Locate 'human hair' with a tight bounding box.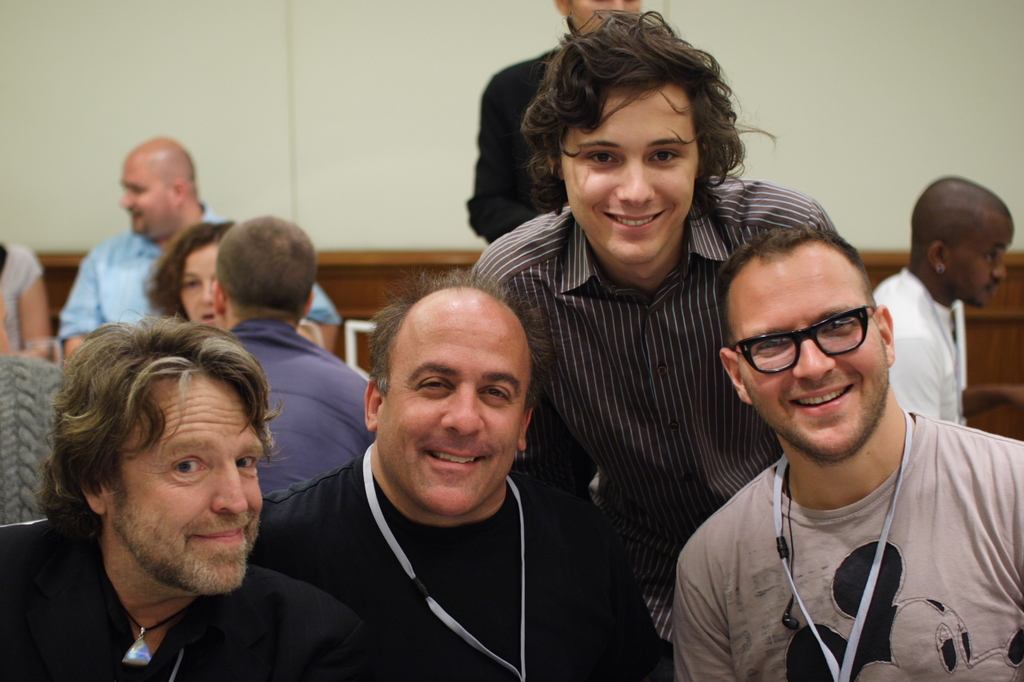
locate(365, 269, 551, 399).
